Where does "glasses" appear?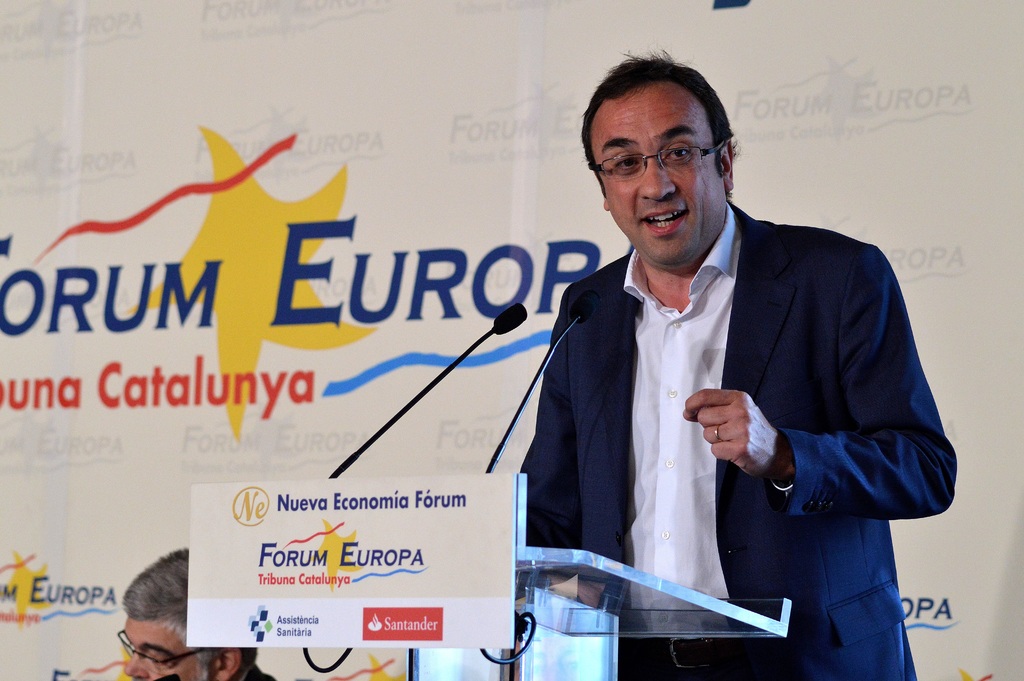
Appears at BBox(115, 627, 205, 675).
